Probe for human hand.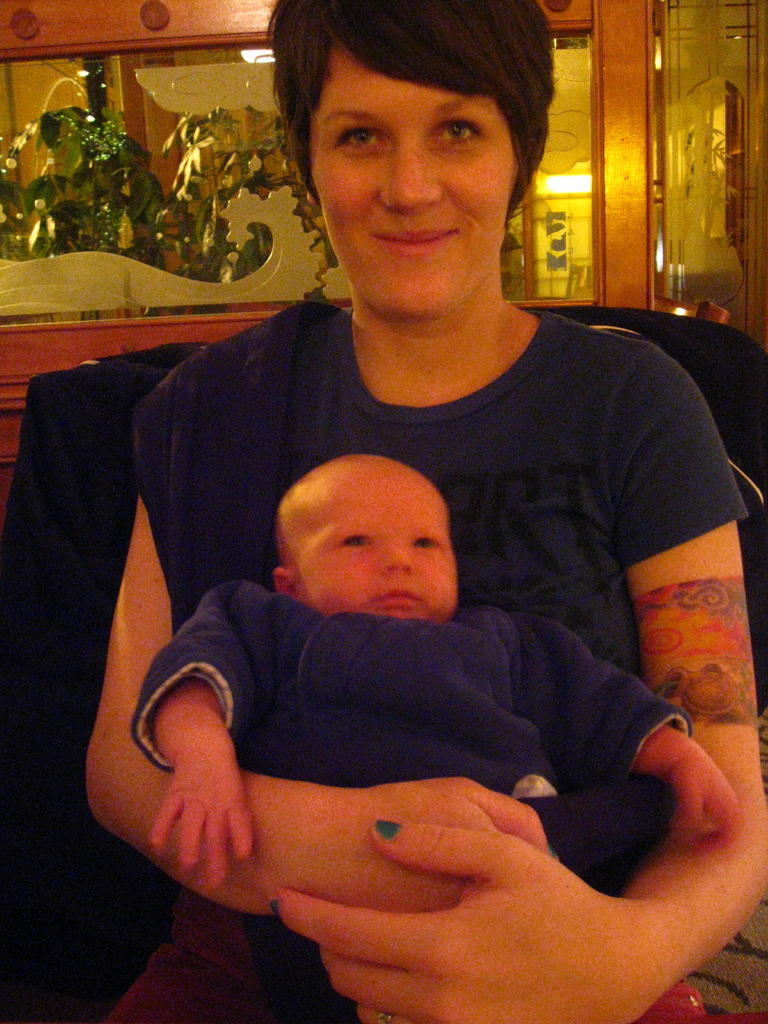
Probe result: BBox(264, 816, 672, 1023).
